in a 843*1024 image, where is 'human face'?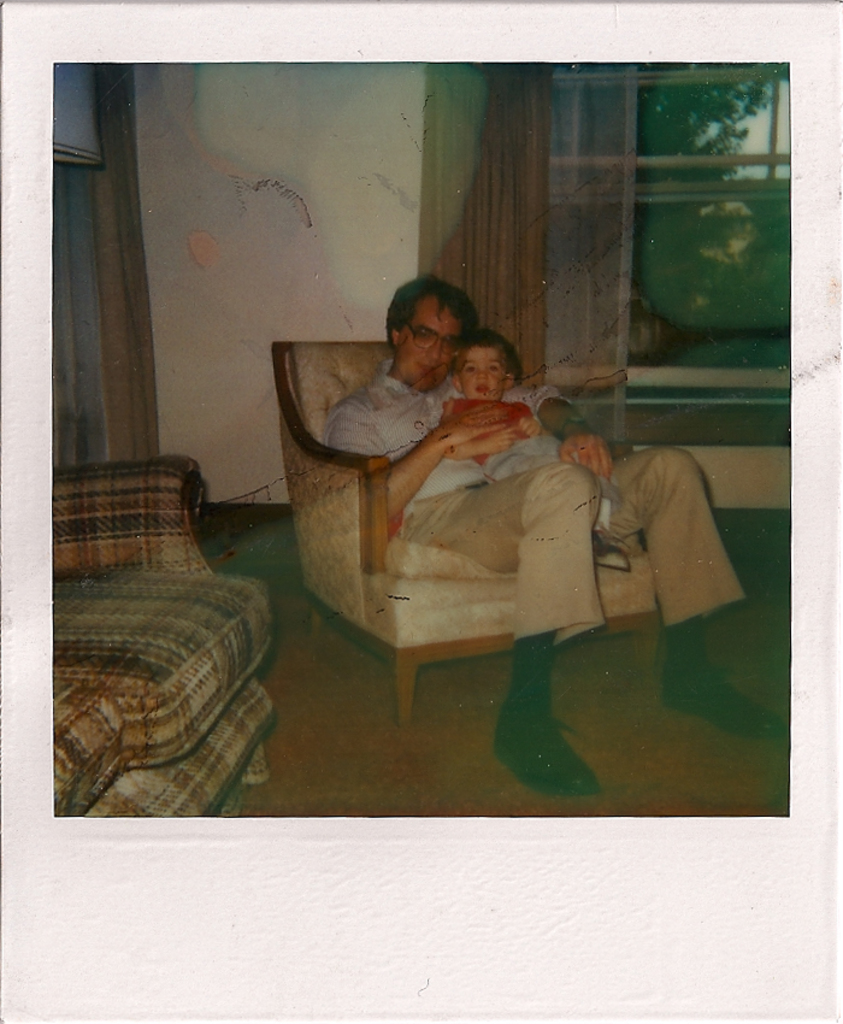
bbox=[459, 354, 507, 400].
